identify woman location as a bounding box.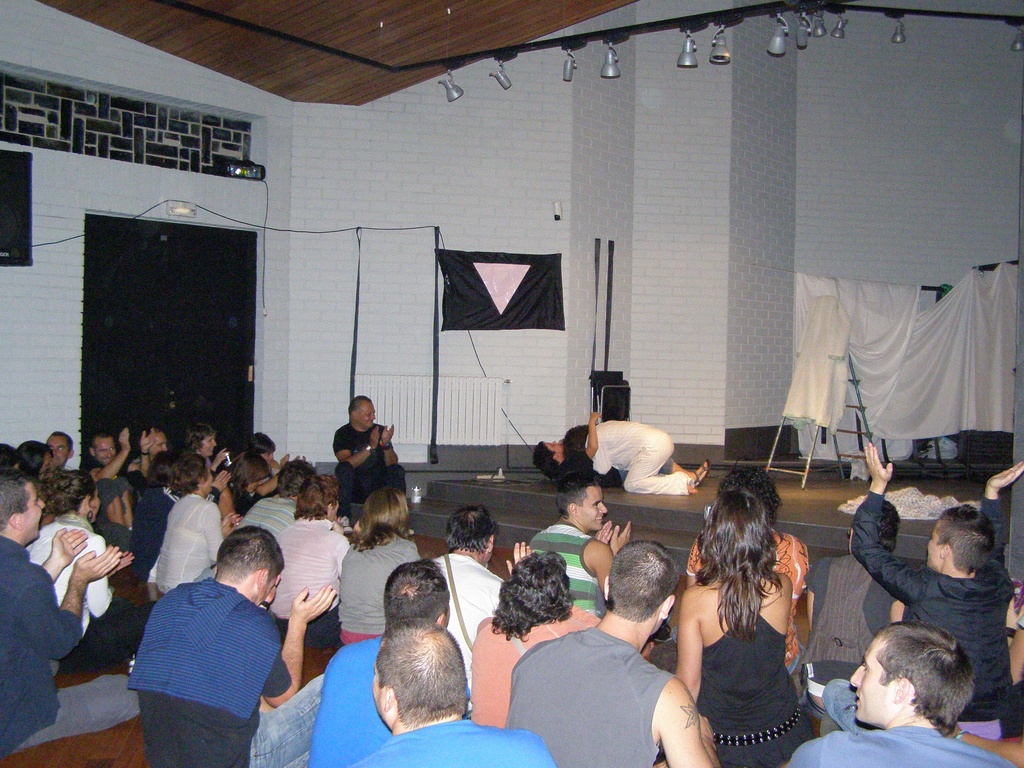
264:474:349:648.
